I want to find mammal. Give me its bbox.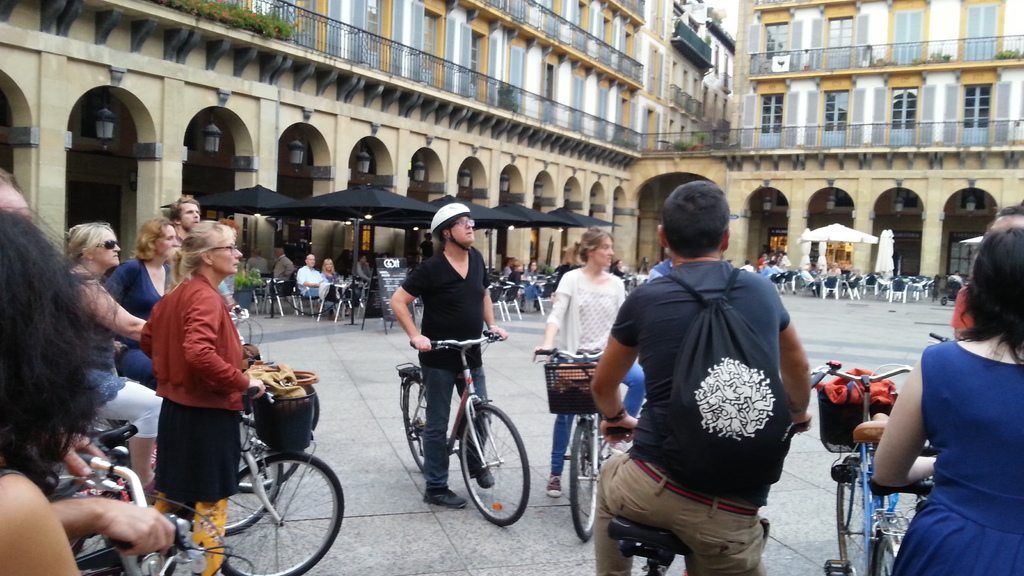
box(614, 254, 630, 276).
